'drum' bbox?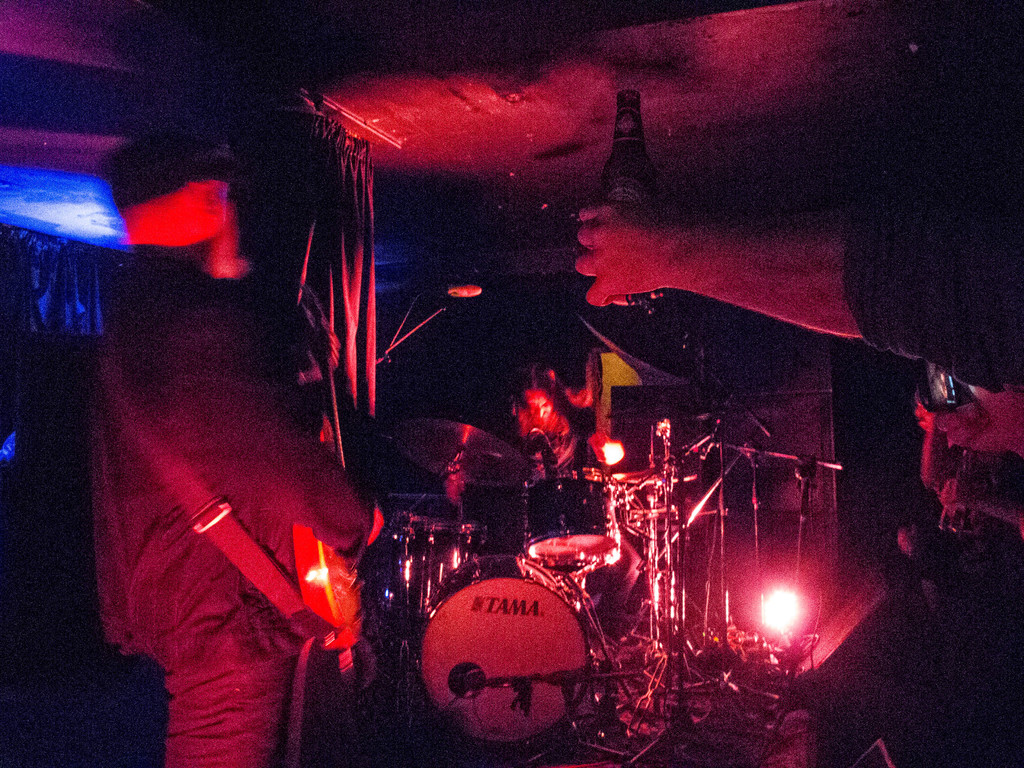
BBox(524, 465, 618, 577)
